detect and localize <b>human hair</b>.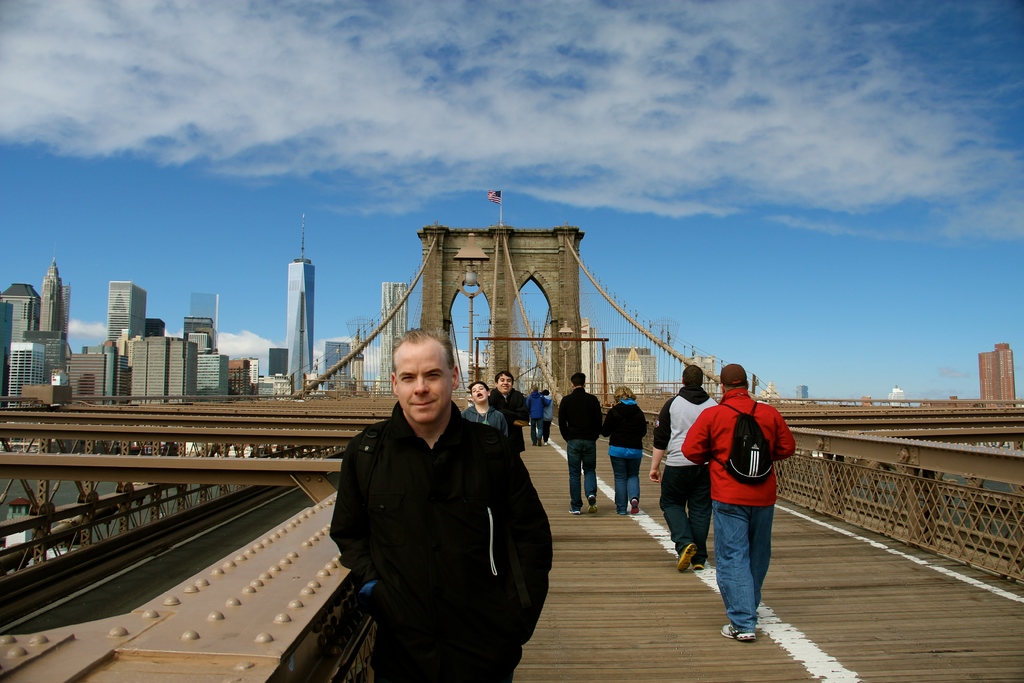
Localized at {"left": 719, "top": 363, "right": 757, "bottom": 385}.
